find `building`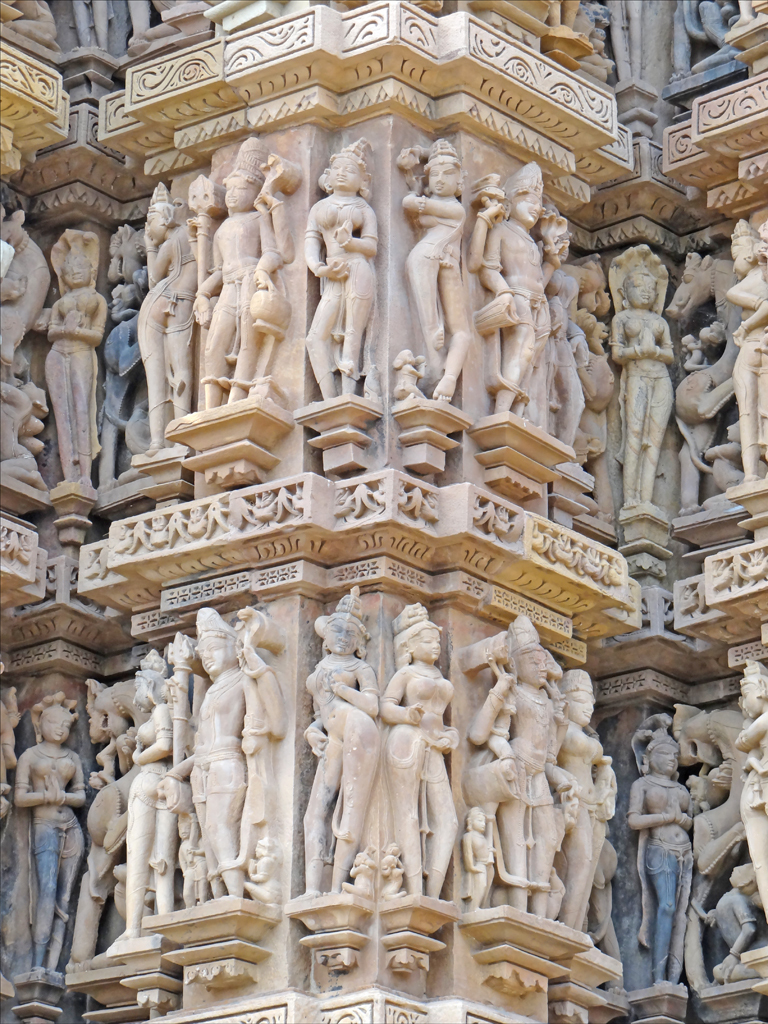
[left=0, top=0, right=765, bottom=1023]
